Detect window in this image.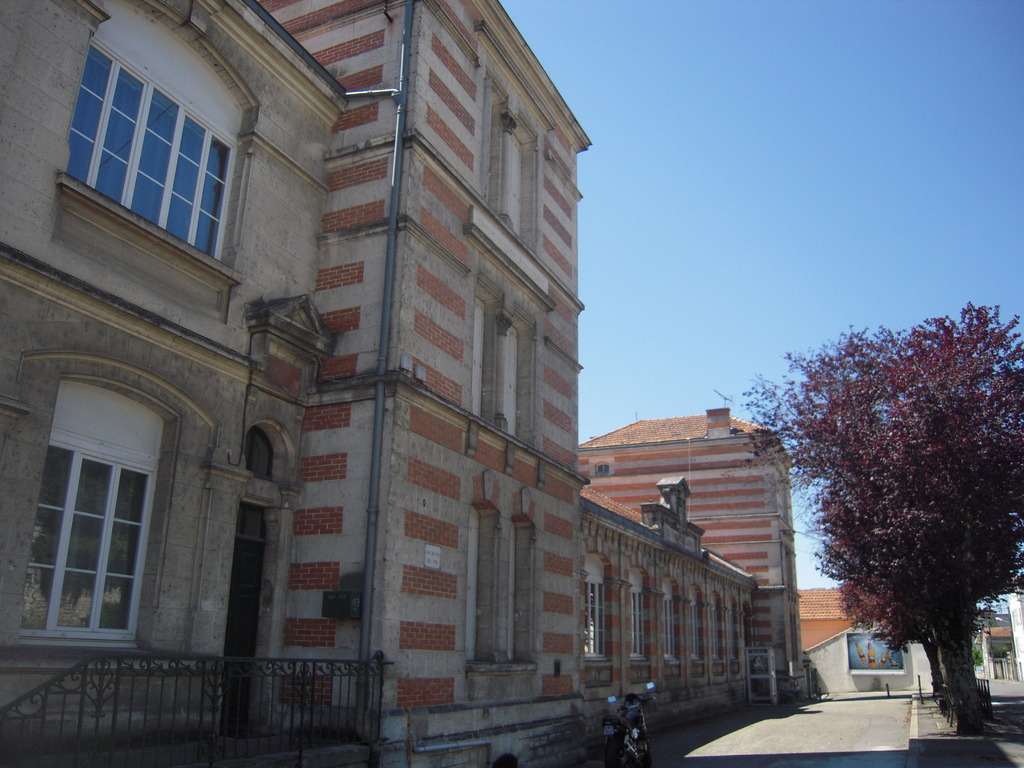
Detection: (22, 360, 235, 664).
